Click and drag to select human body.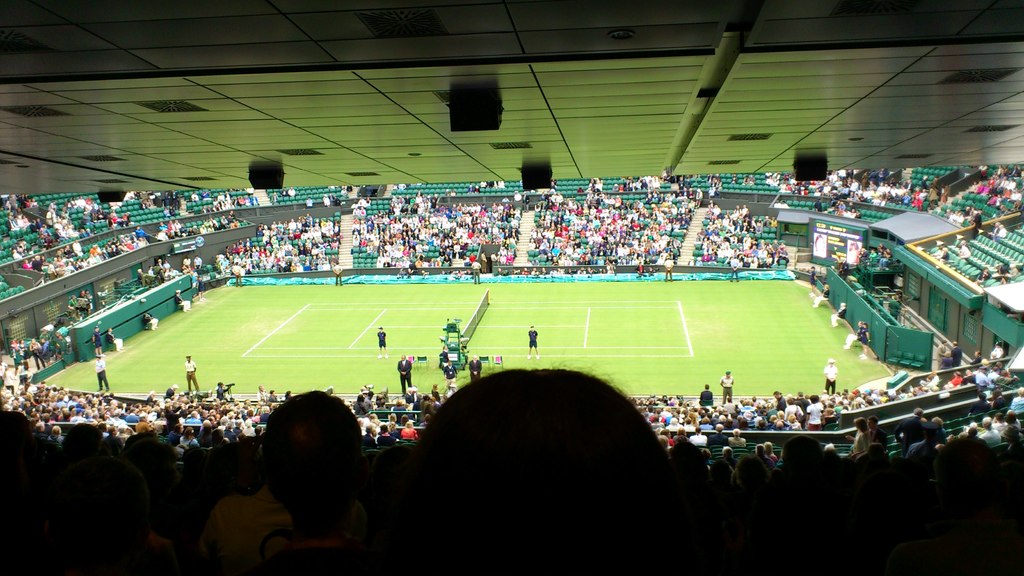
Selection: box(186, 351, 200, 392).
